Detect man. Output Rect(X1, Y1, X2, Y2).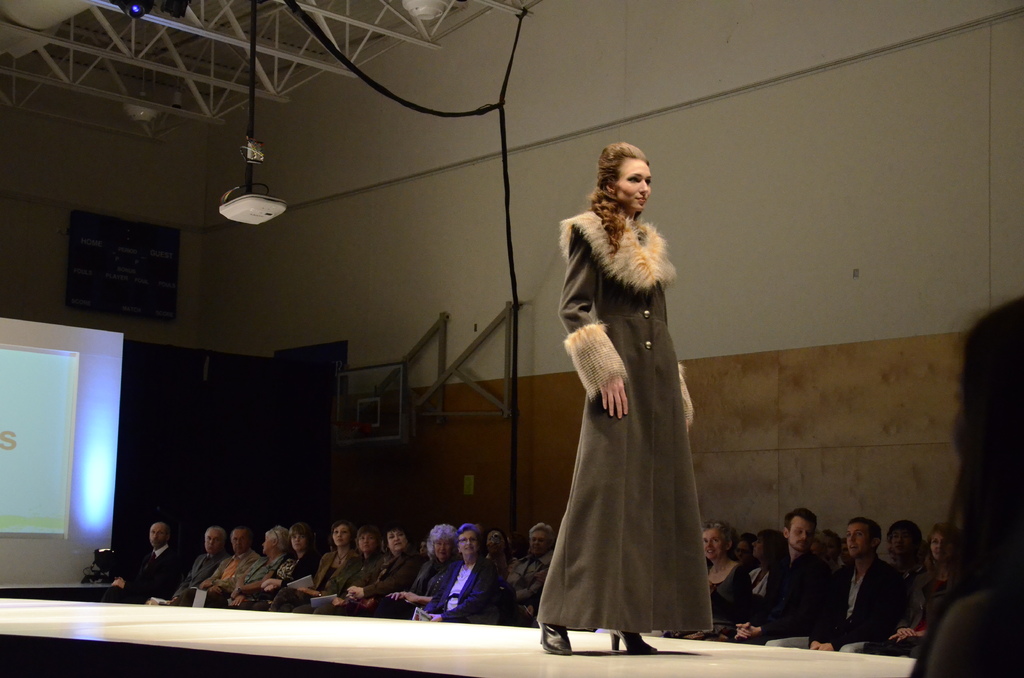
Rect(194, 522, 261, 605).
